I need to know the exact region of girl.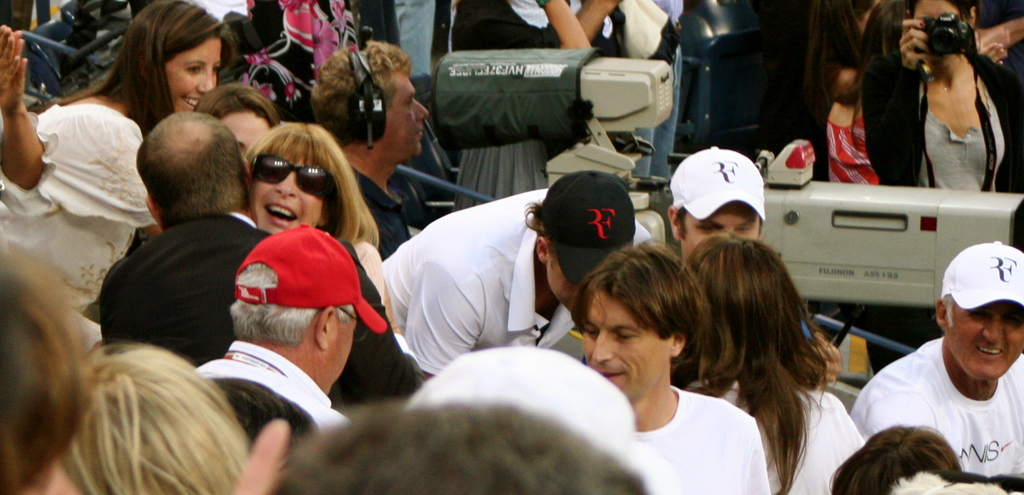
Region: <region>678, 234, 870, 494</region>.
